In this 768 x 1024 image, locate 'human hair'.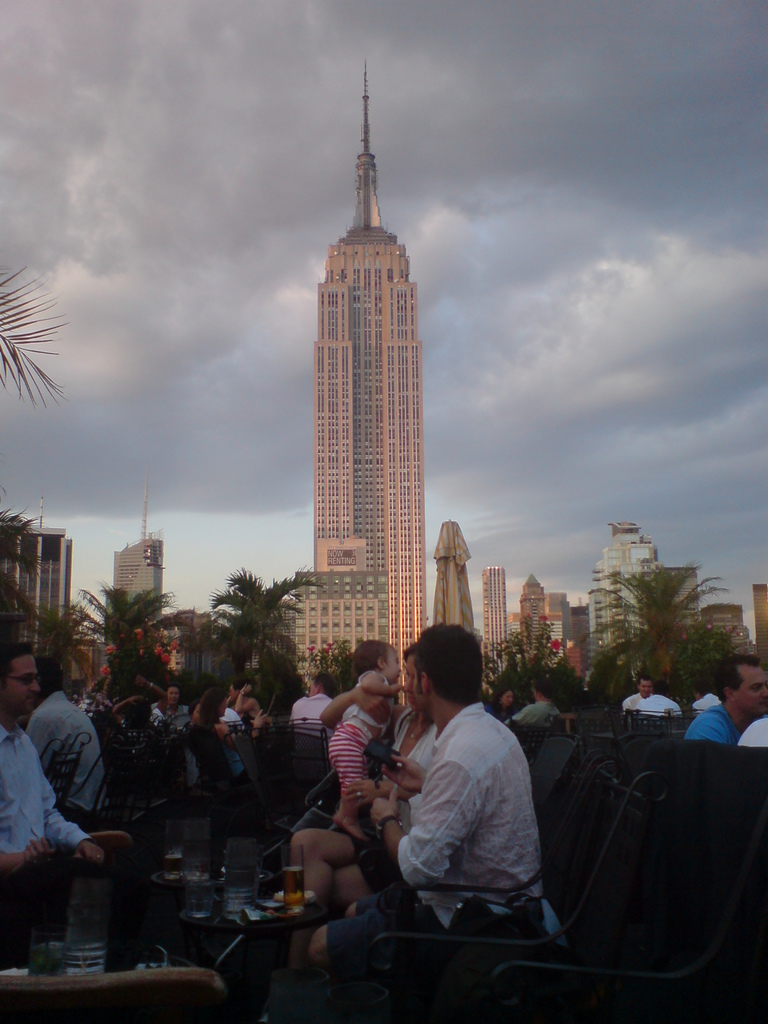
Bounding box: 407 623 494 709.
